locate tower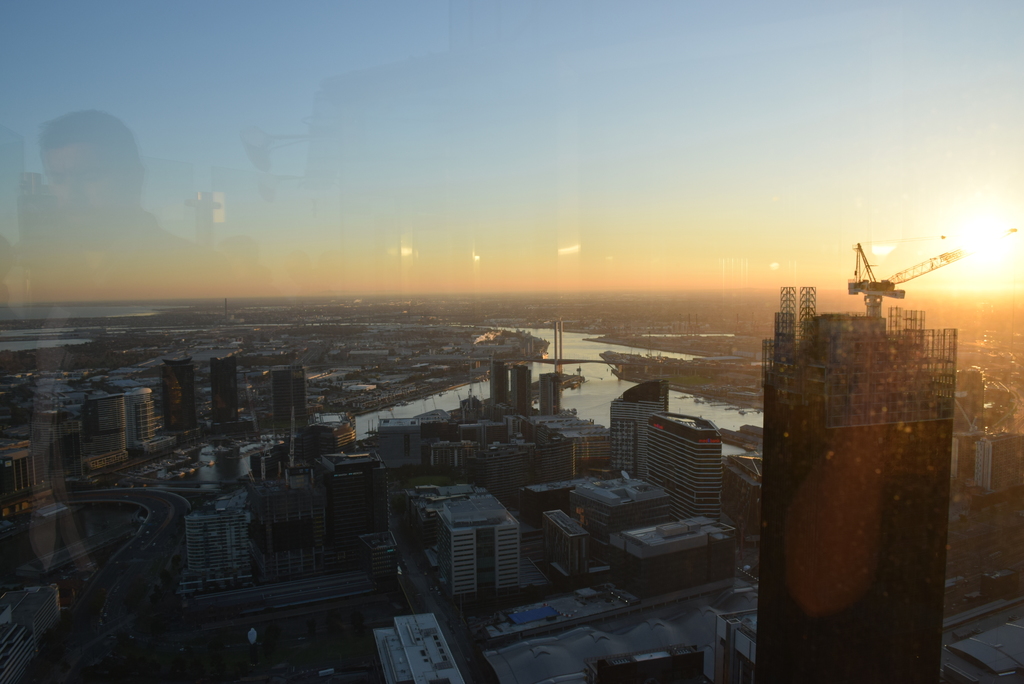
l=762, t=280, r=952, b=683
